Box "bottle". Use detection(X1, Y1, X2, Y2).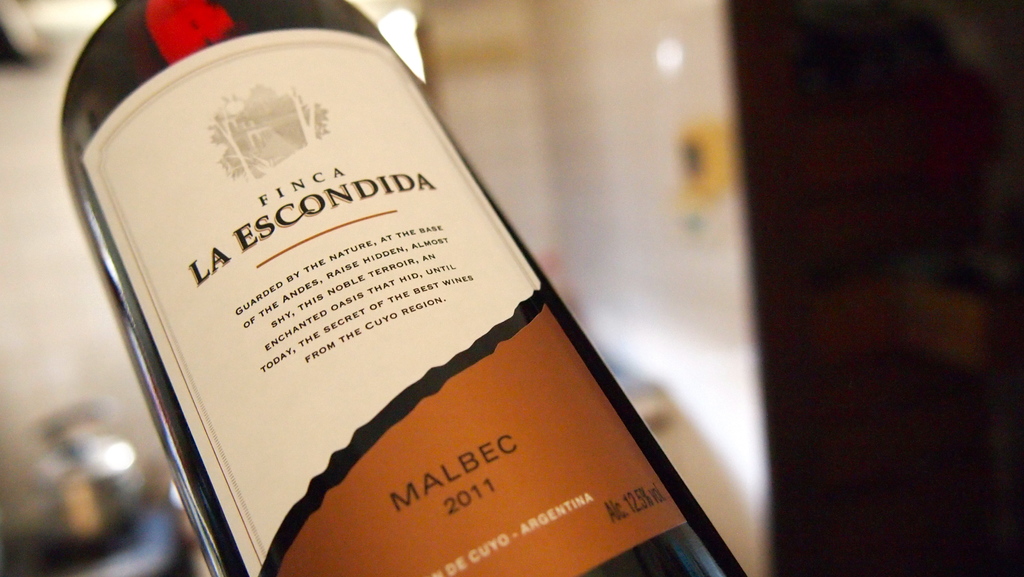
detection(48, 0, 732, 576).
